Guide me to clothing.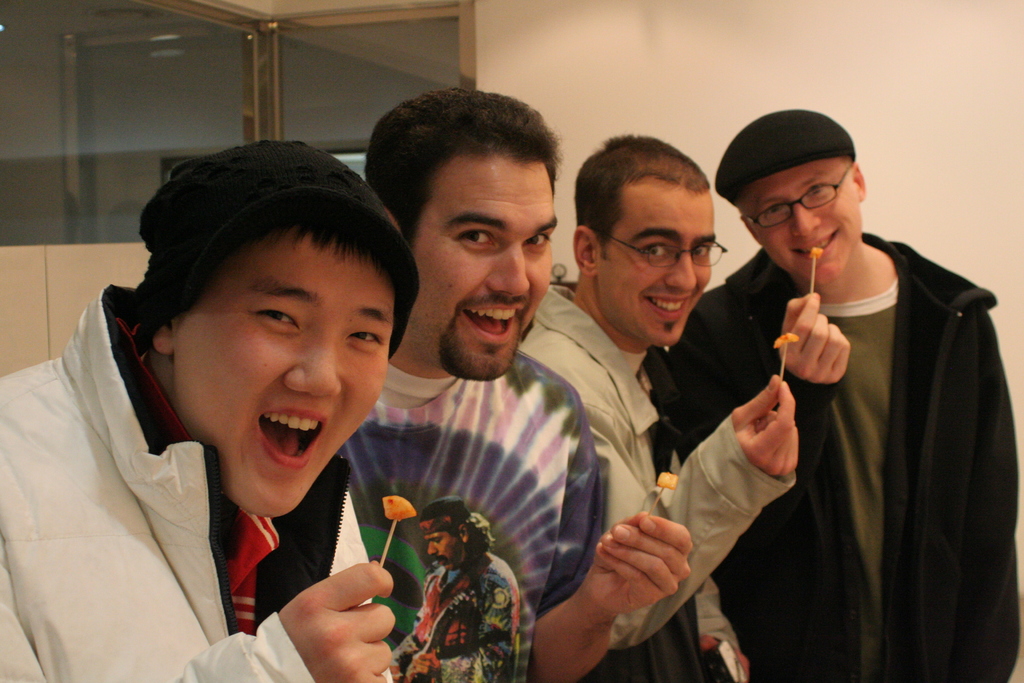
Guidance: bbox=[627, 220, 1021, 682].
